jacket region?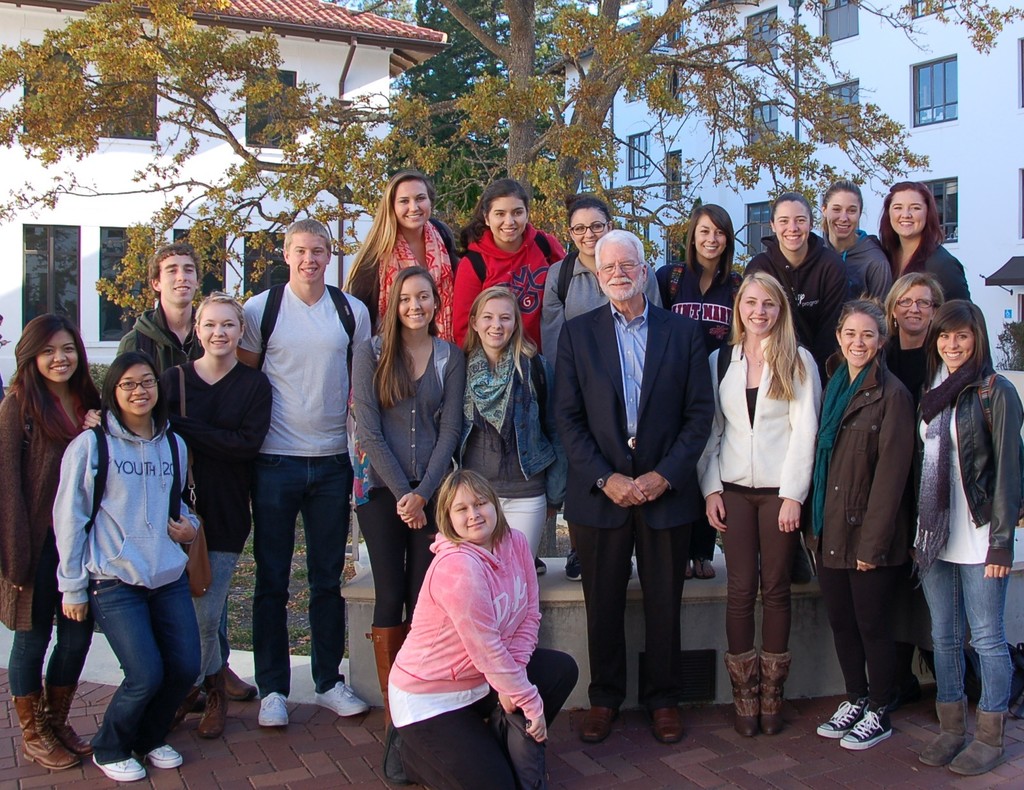
box=[56, 410, 213, 617]
